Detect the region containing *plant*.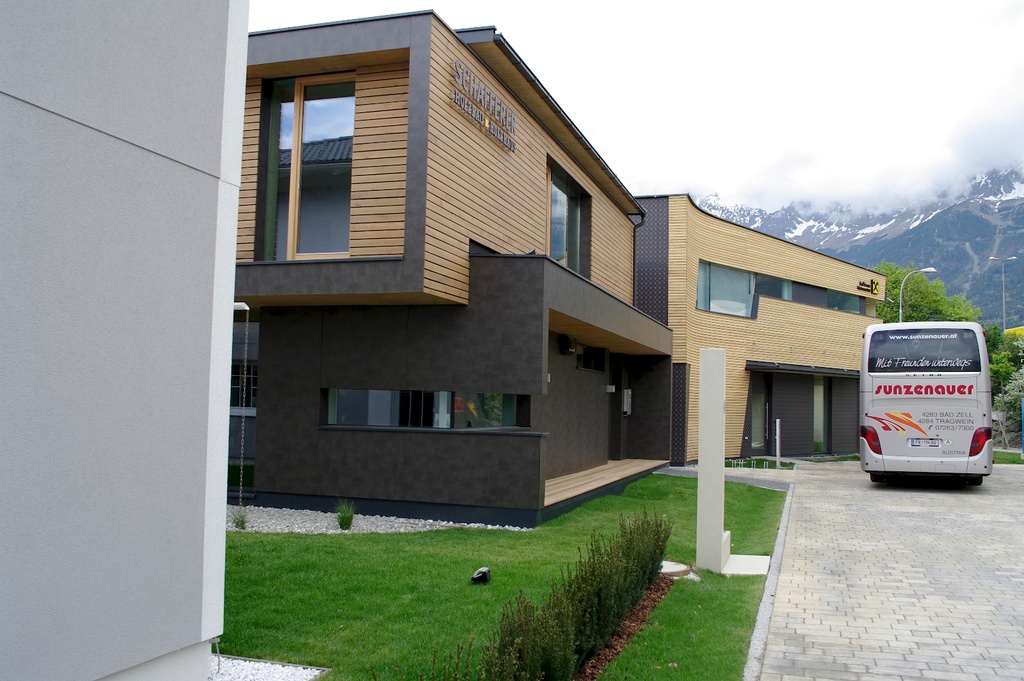
(x1=564, y1=605, x2=581, y2=680).
